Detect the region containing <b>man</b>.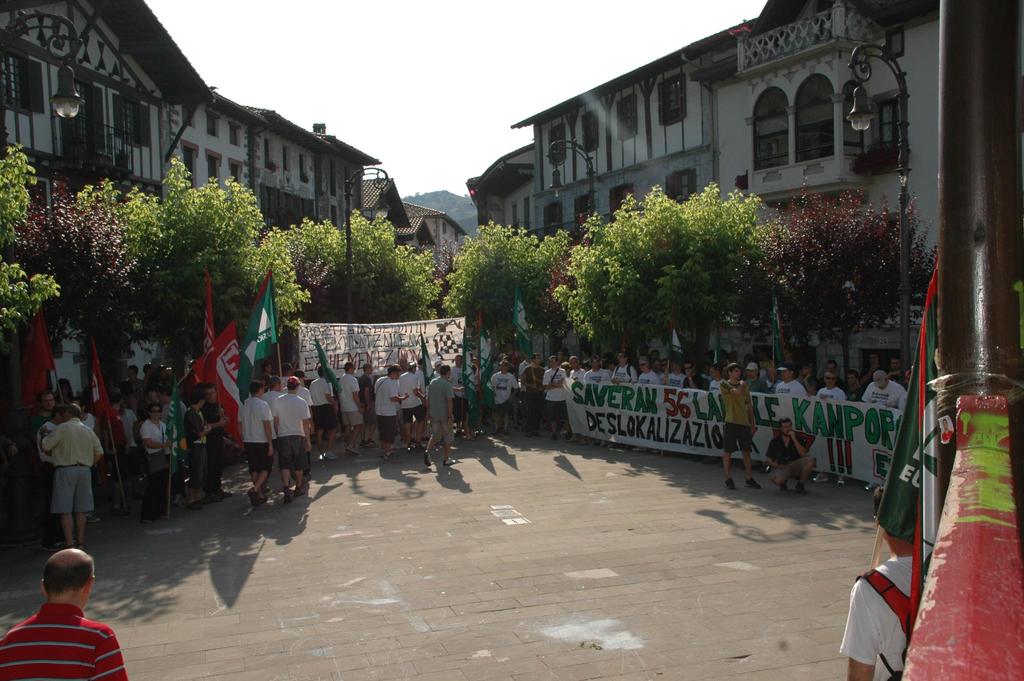
pyautogui.locateOnScreen(767, 418, 815, 493).
